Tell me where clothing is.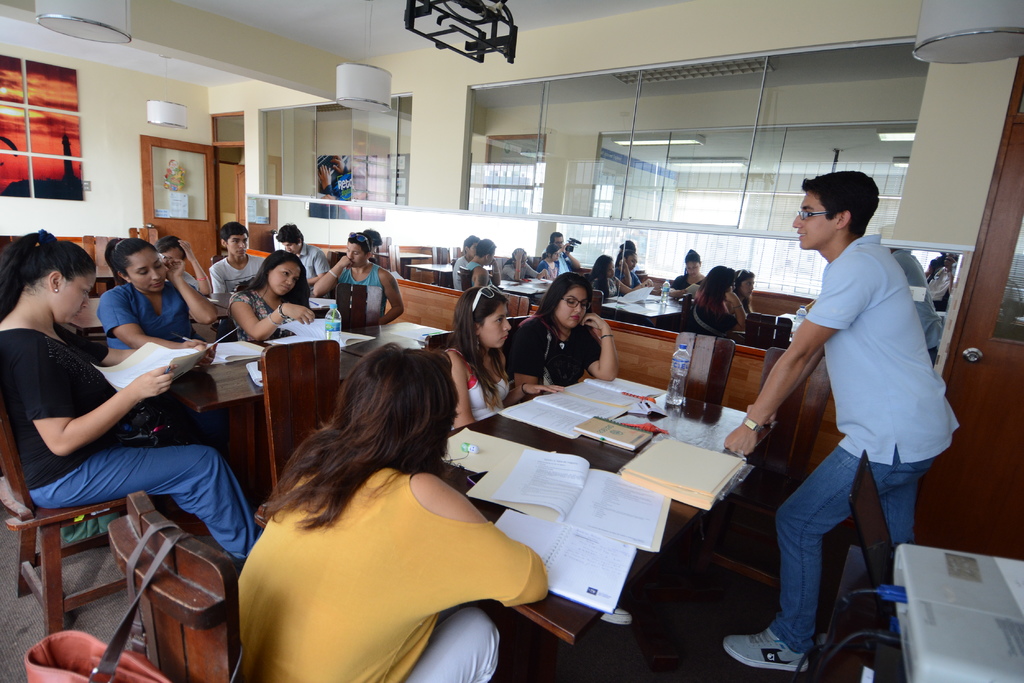
clothing is at (x1=506, y1=313, x2=602, y2=394).
